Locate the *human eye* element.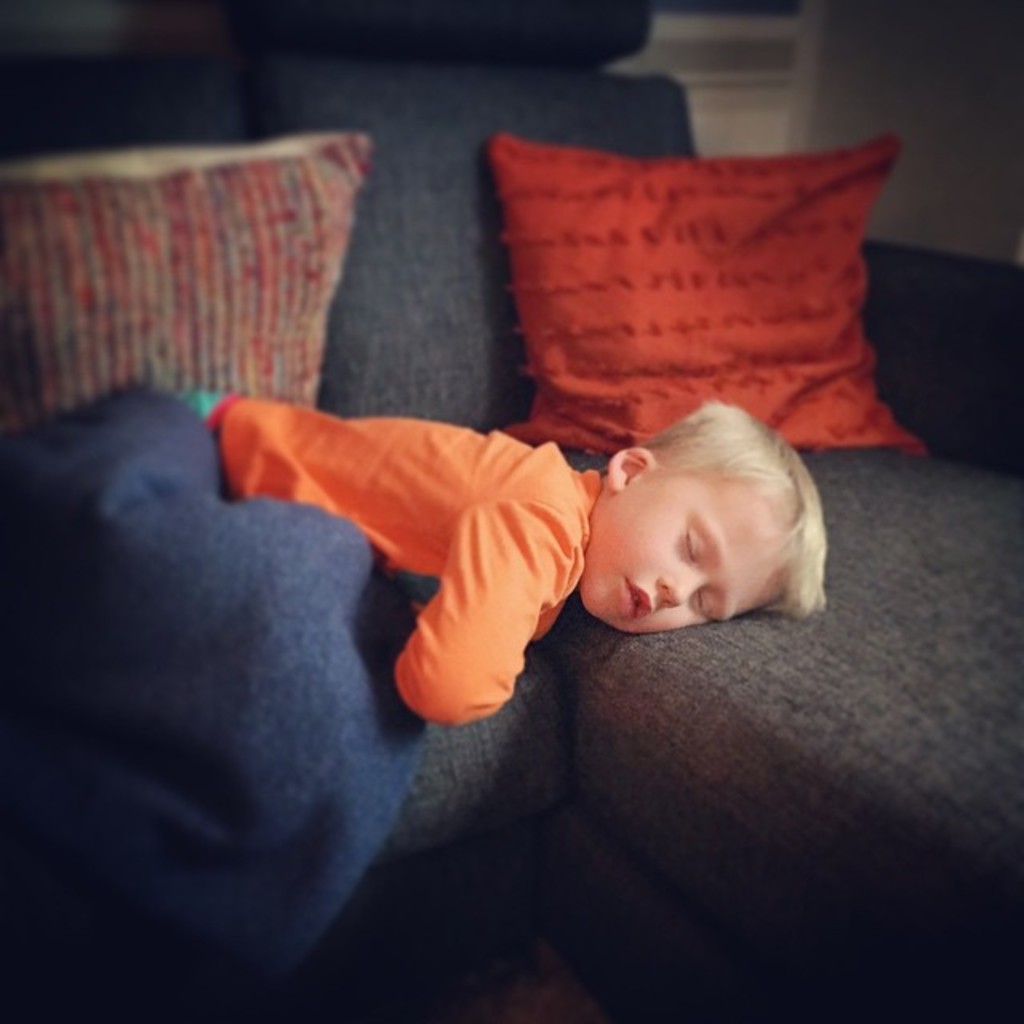
Element bbox: BBox(693, 589, 715, 616).
